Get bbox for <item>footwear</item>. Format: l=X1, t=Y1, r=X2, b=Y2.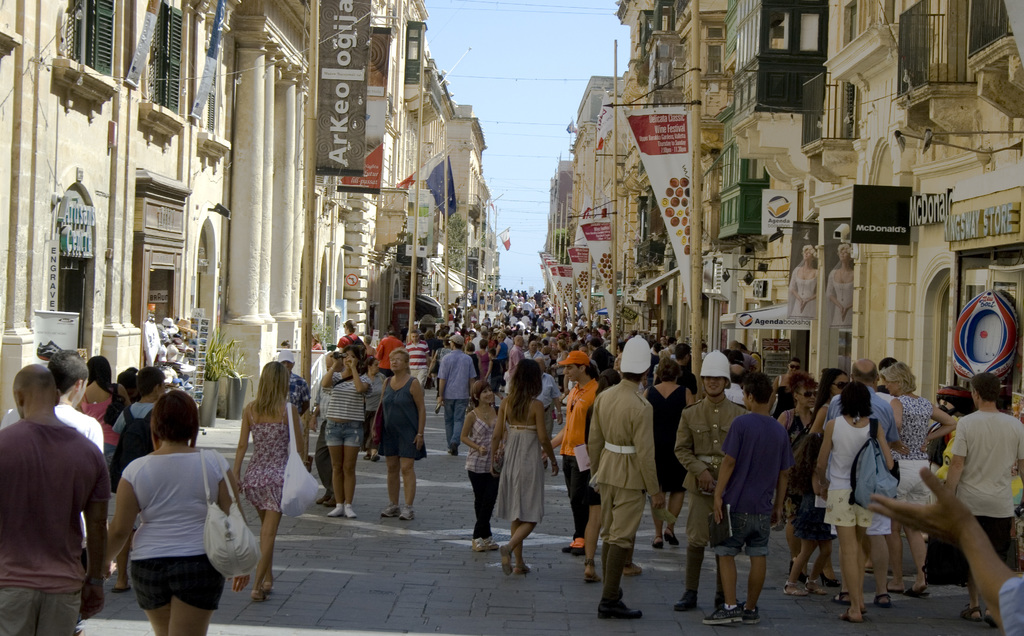
l=662, t=532, r=678, b=549.
